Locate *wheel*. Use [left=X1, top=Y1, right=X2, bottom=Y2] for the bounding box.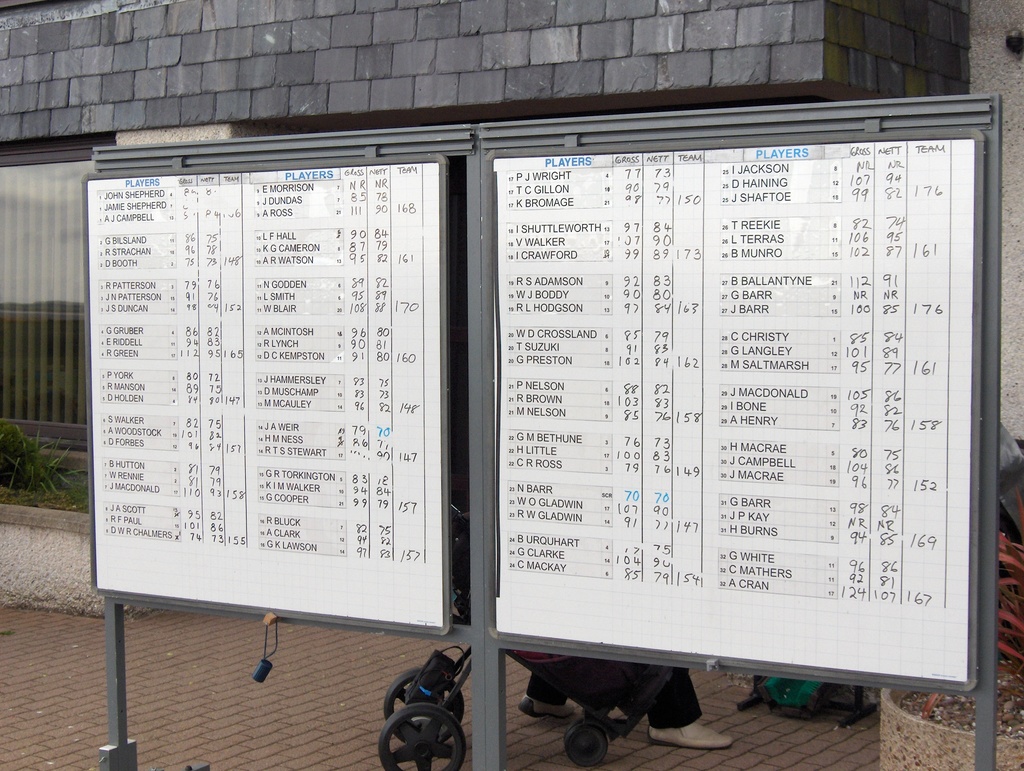
[left=564, top=719, right=588, bottom=731].
